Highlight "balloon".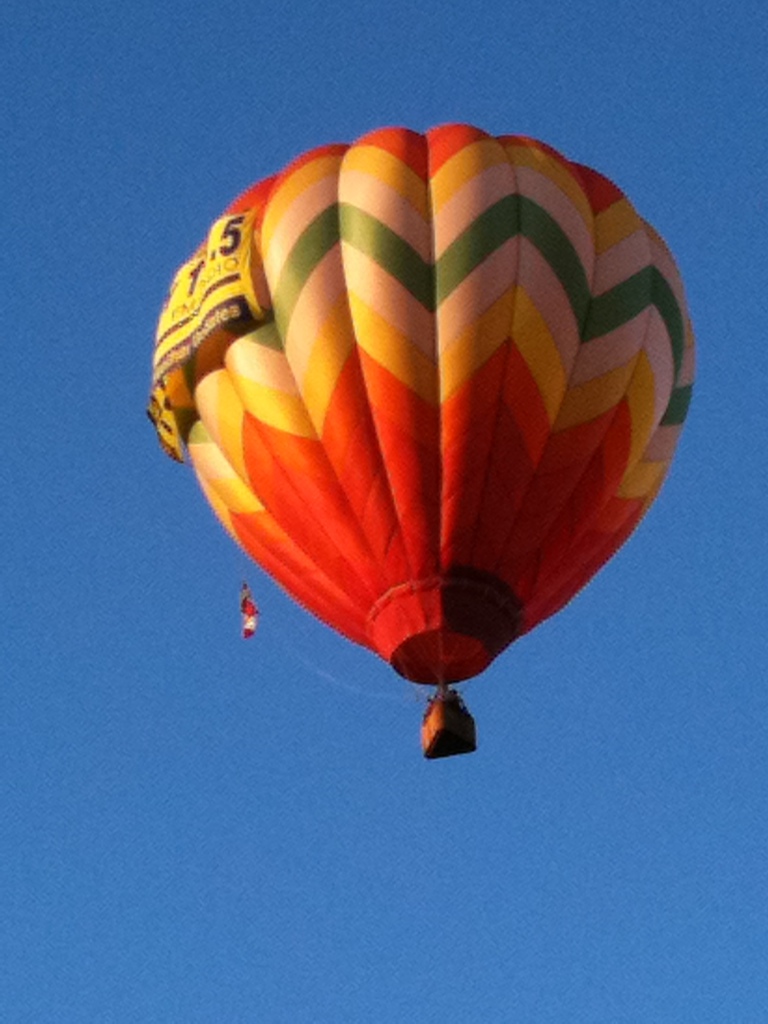
Highlighted region: pyautogui.locateOnScreen(150, 120, 701, 683).
